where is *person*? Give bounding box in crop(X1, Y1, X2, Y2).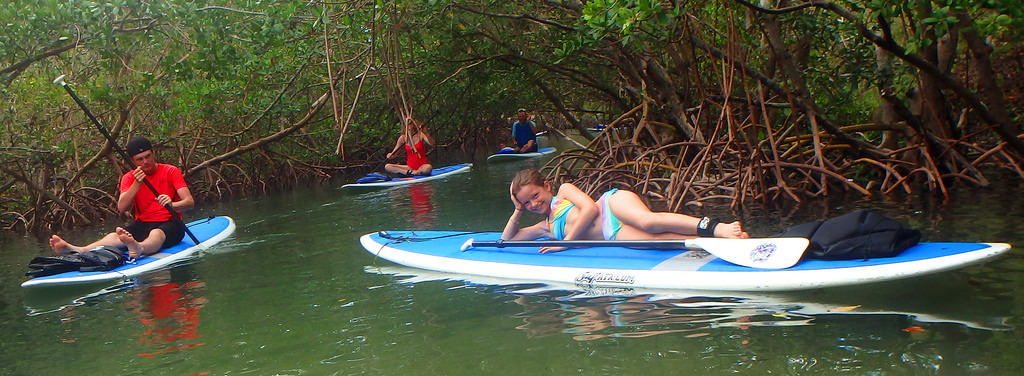
crop(386, 108, 436, 177).
